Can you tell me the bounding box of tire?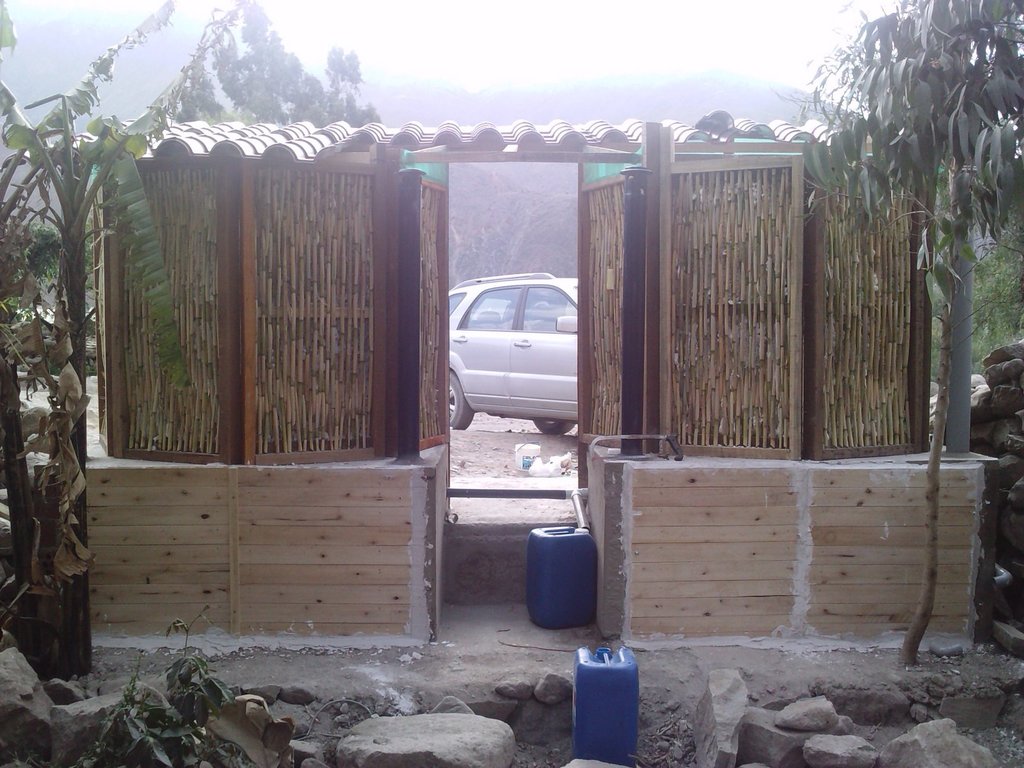
BBox(534, 421, 575, 437).
